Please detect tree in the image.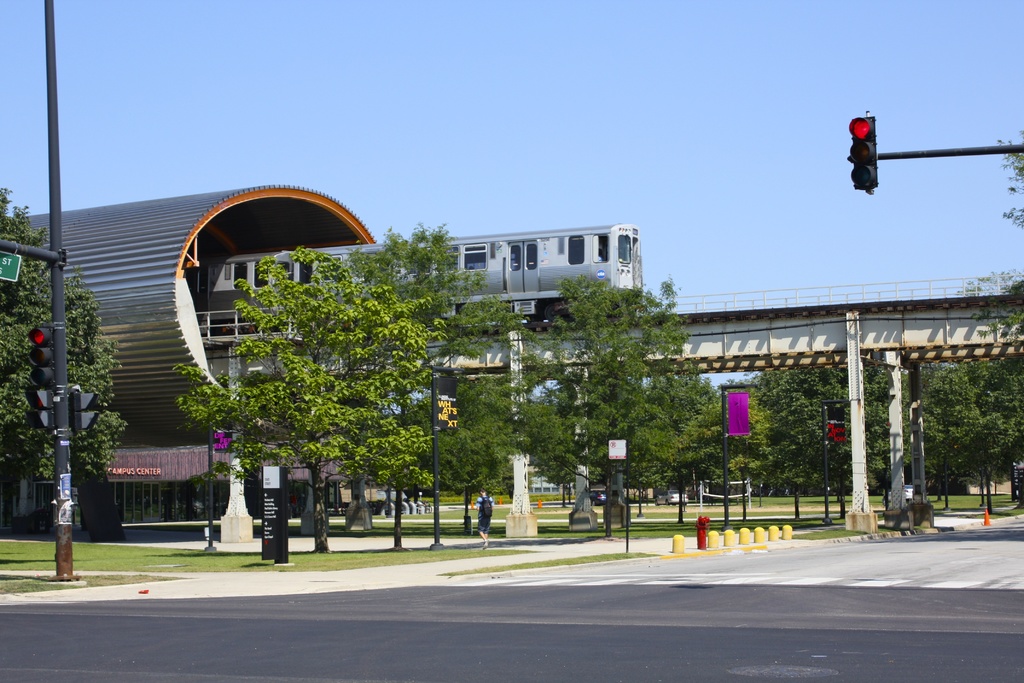
0/188/130/536.
